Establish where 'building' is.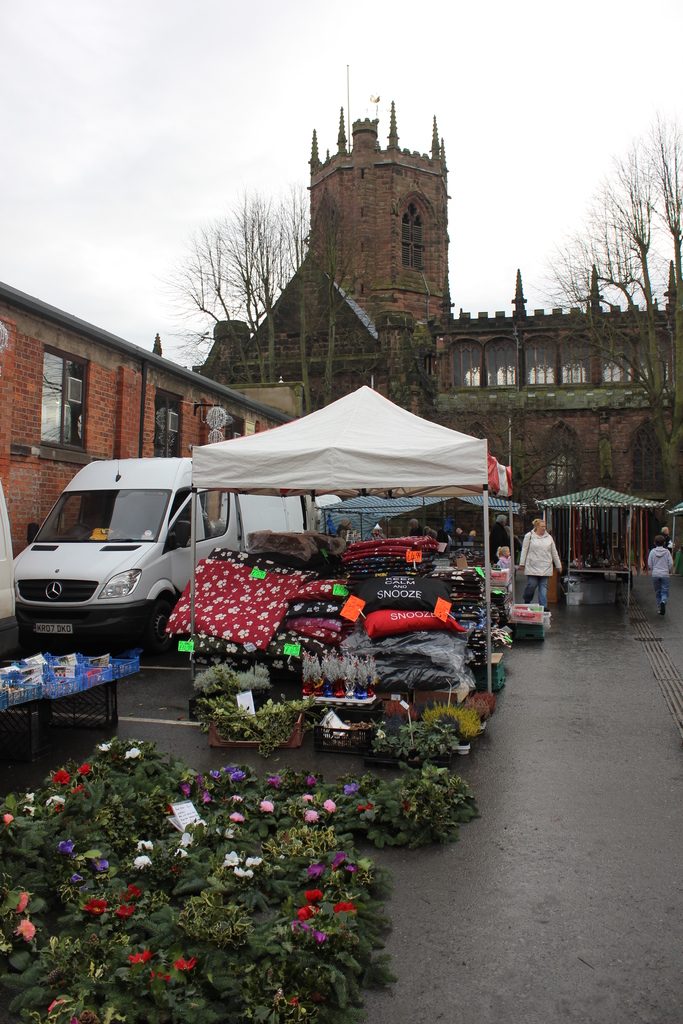
Established at 0,283,293,579.
